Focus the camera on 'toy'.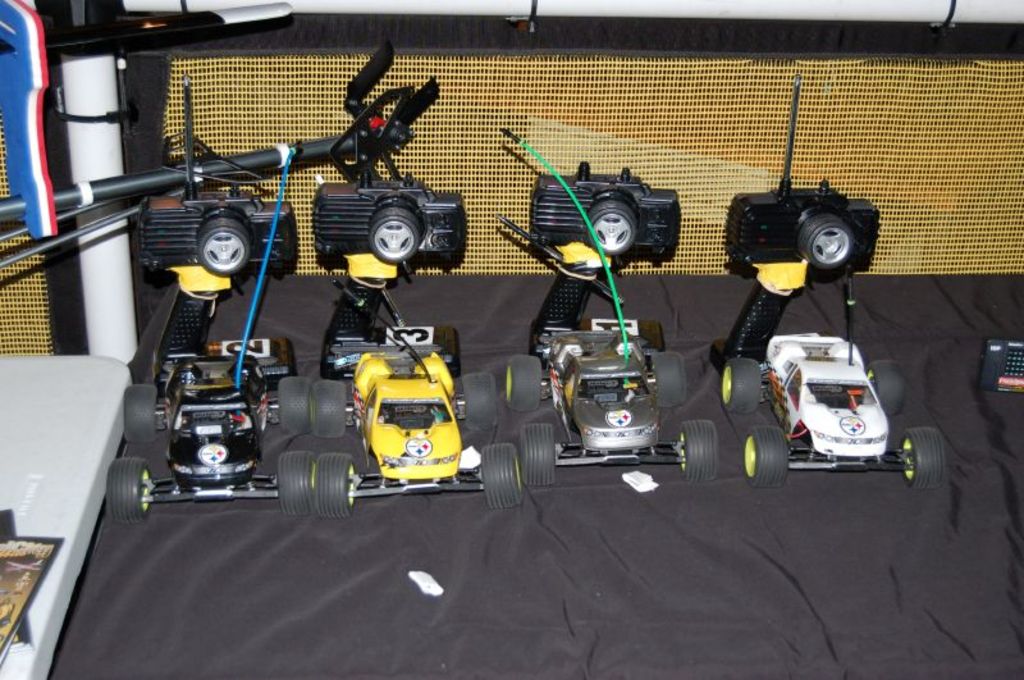
Focus region: rect(105, 333, 319, 517).
